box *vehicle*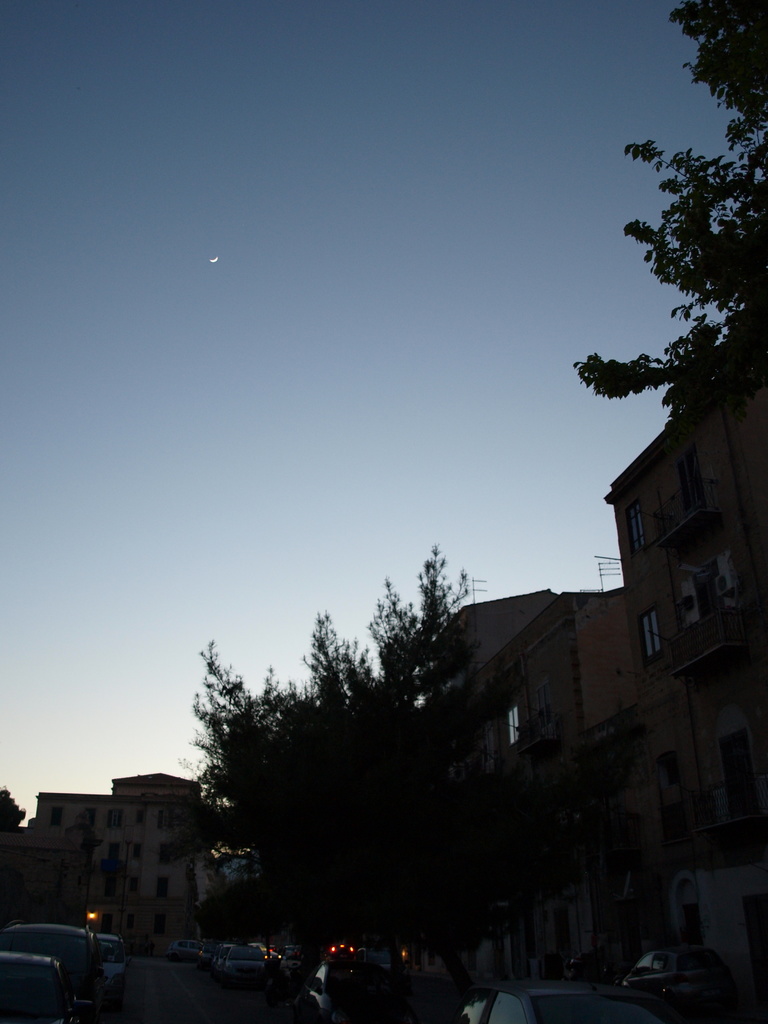
<region>225, 949, 265, 984</region>
